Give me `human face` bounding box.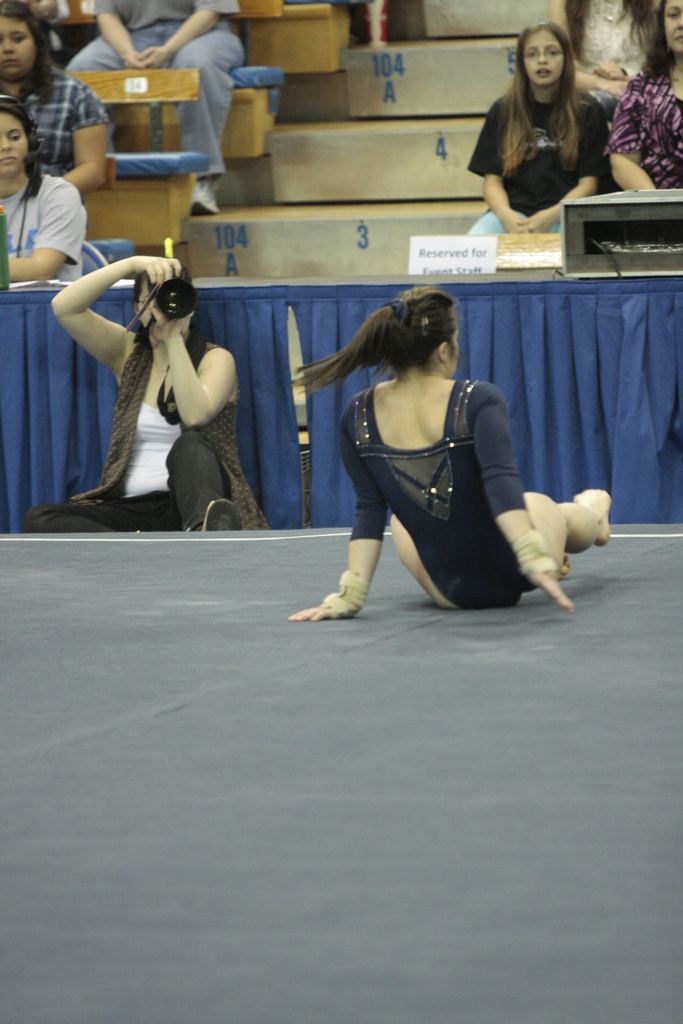
(0,19,34,80).
